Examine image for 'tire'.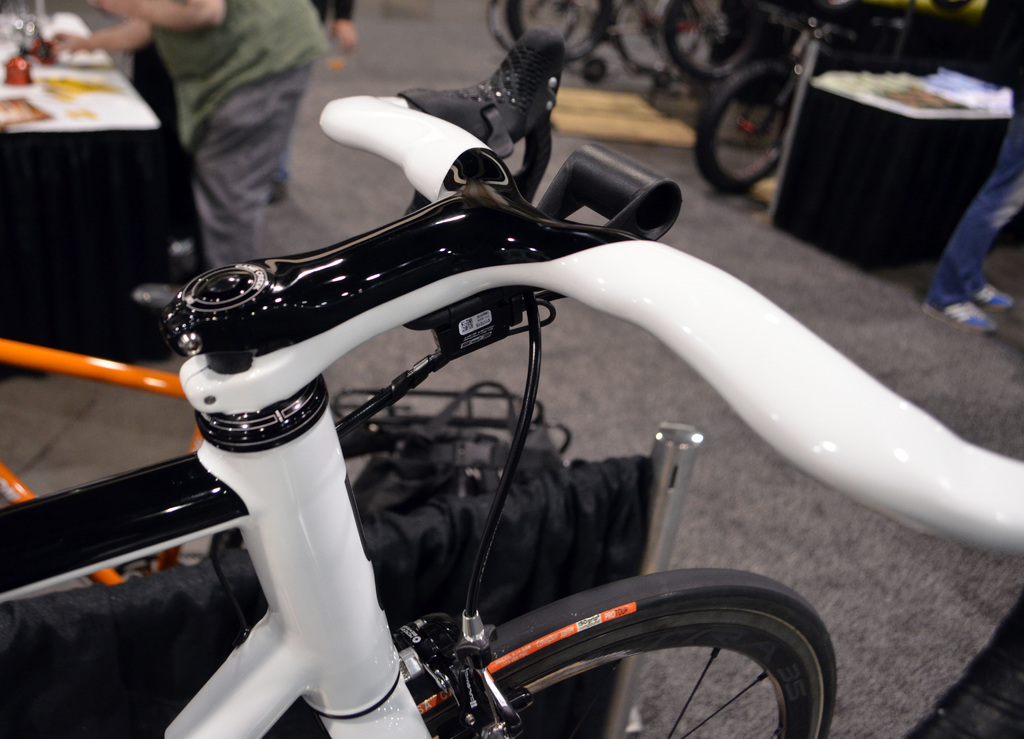
Examination result: box=[493, 574, 831, 738].
